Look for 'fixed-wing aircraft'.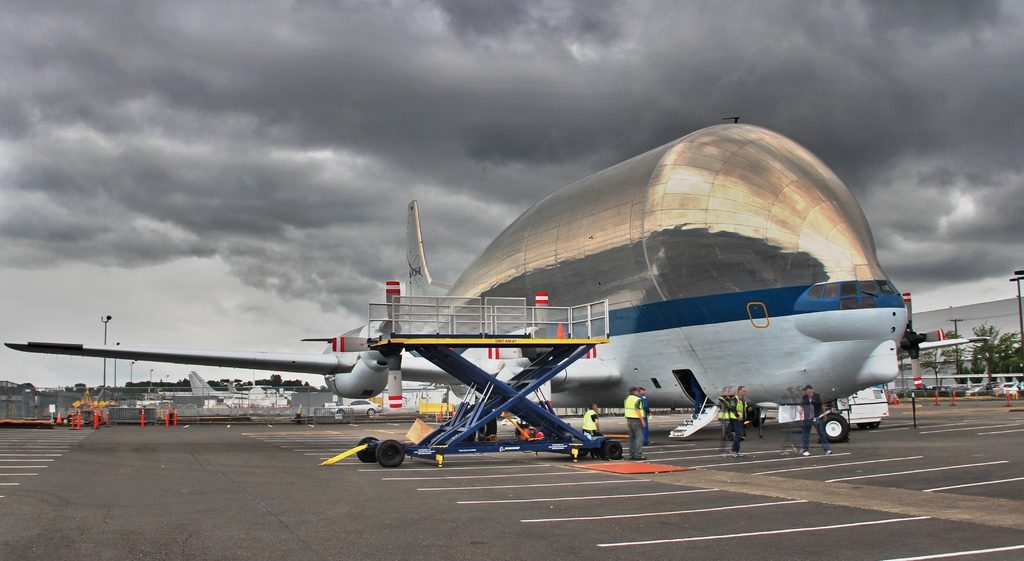
Found: [145, 375, 295, 411].
